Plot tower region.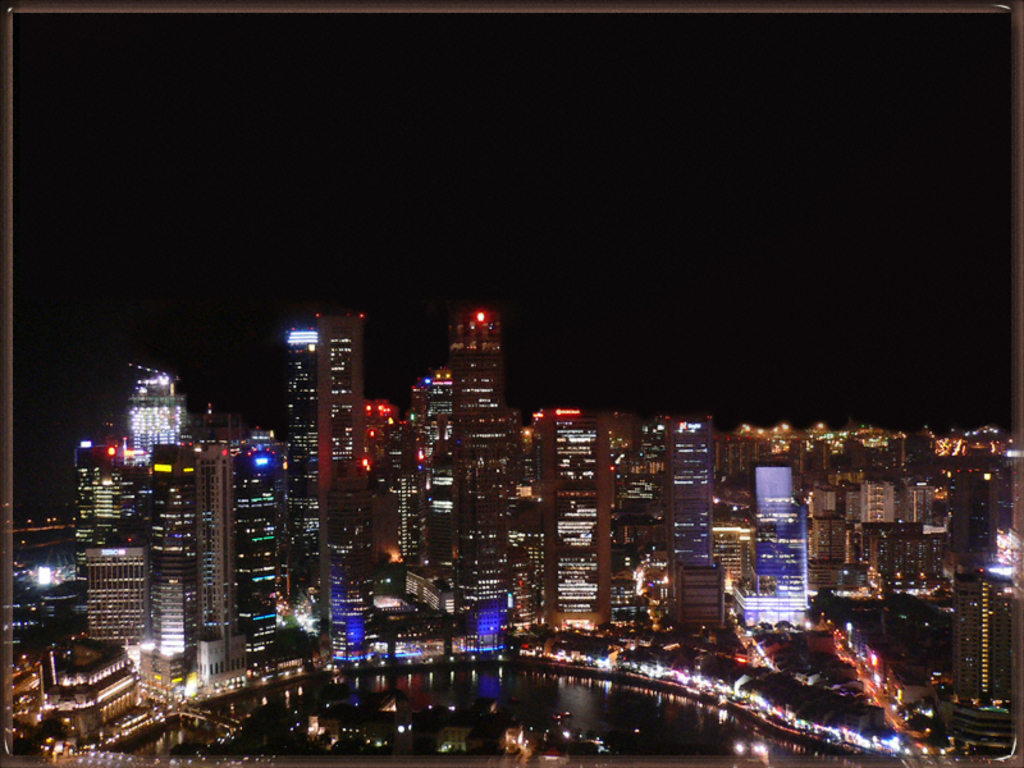
Plotted at [x1=730, y1=493, x2=804, y2=626].
